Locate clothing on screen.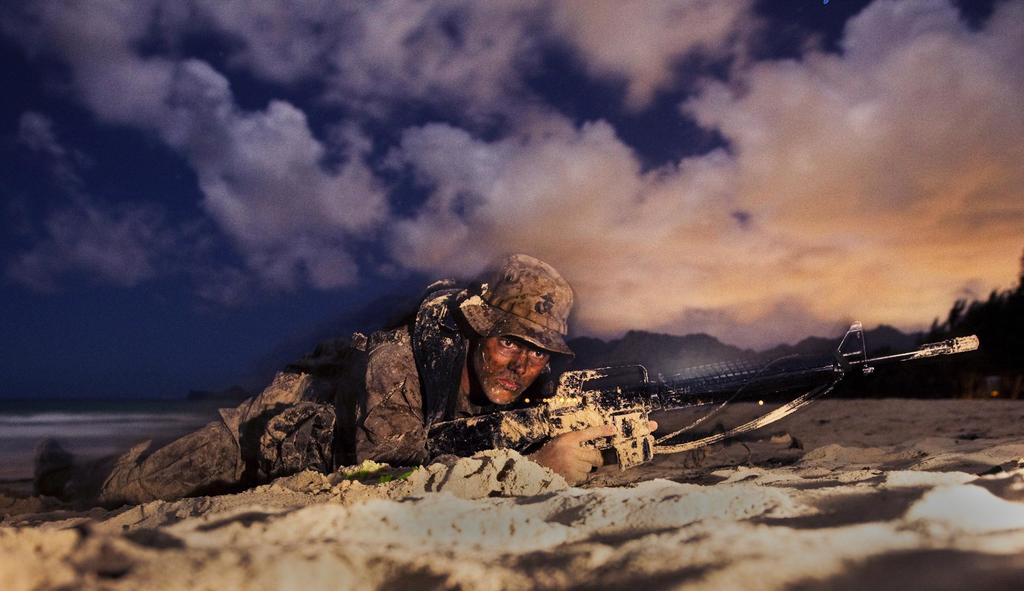
On screen at region(353, 252, 600, 444).
